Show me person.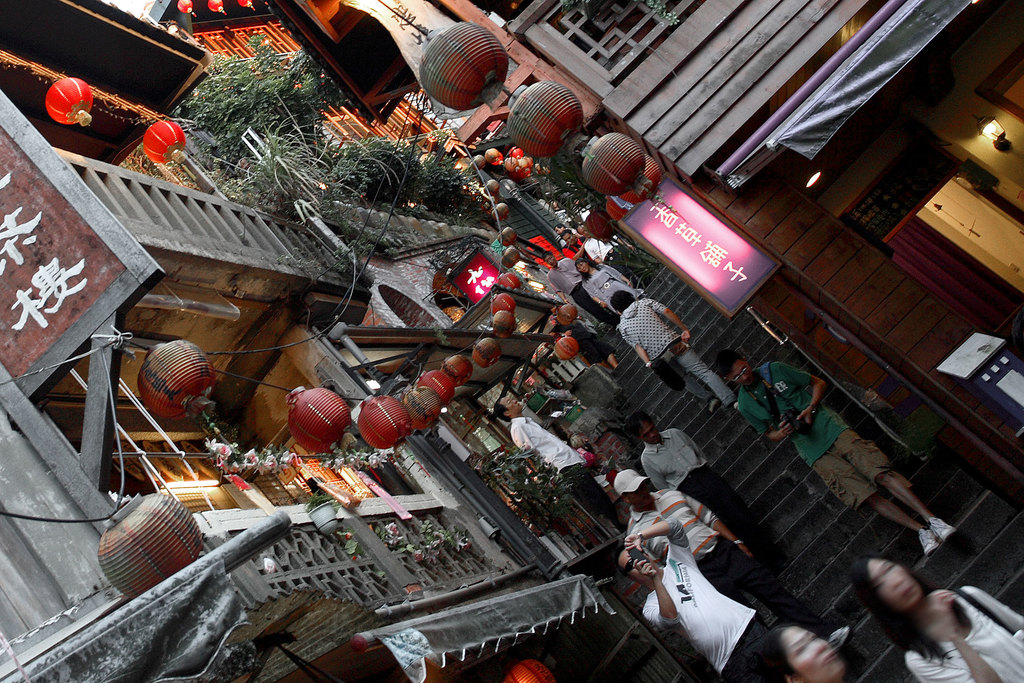
person is here: x1=546, y1=220, x2=608, y2=258.
